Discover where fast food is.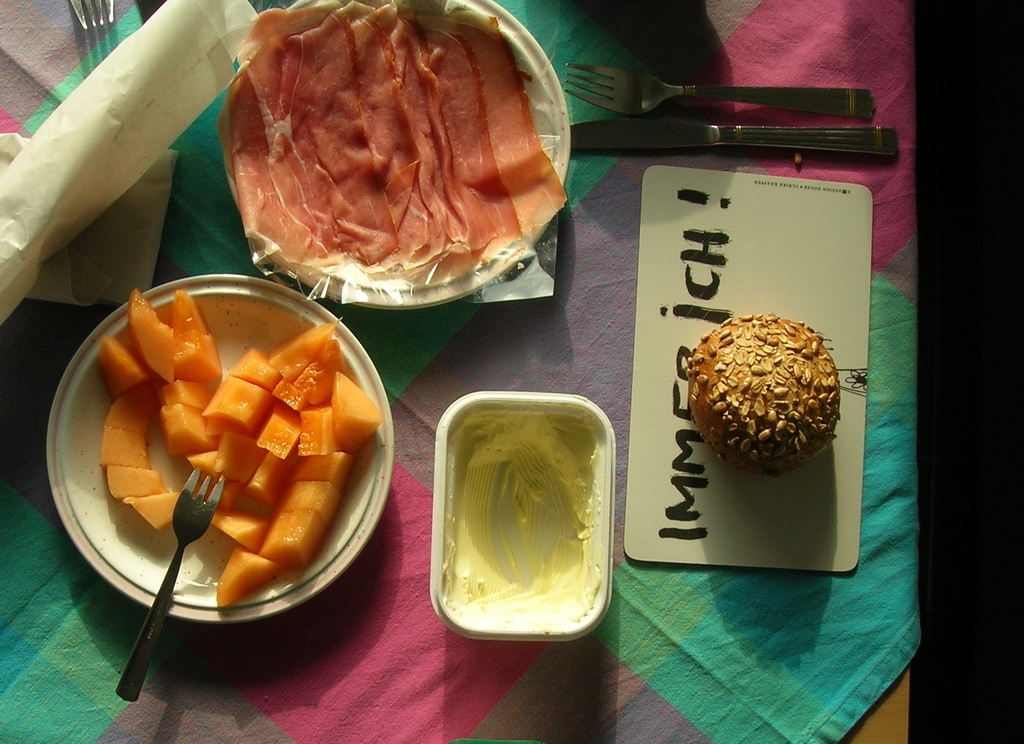
Discovered at [683, 314, 840, 474].
